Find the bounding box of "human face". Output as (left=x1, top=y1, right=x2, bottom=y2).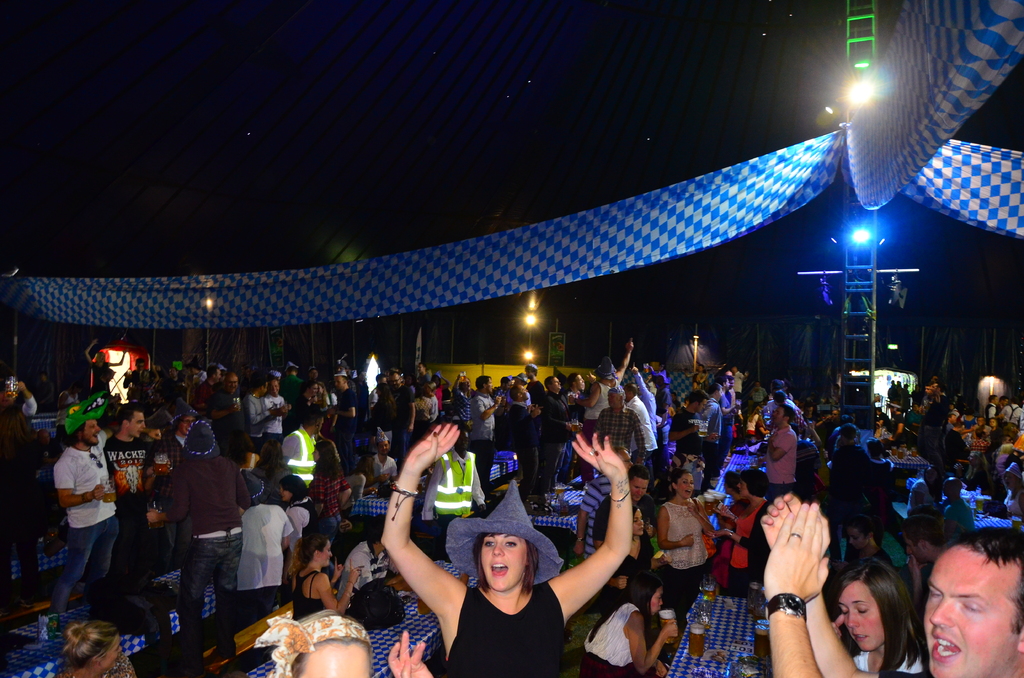
(left=506, top=383, right=509, bottom=388).
